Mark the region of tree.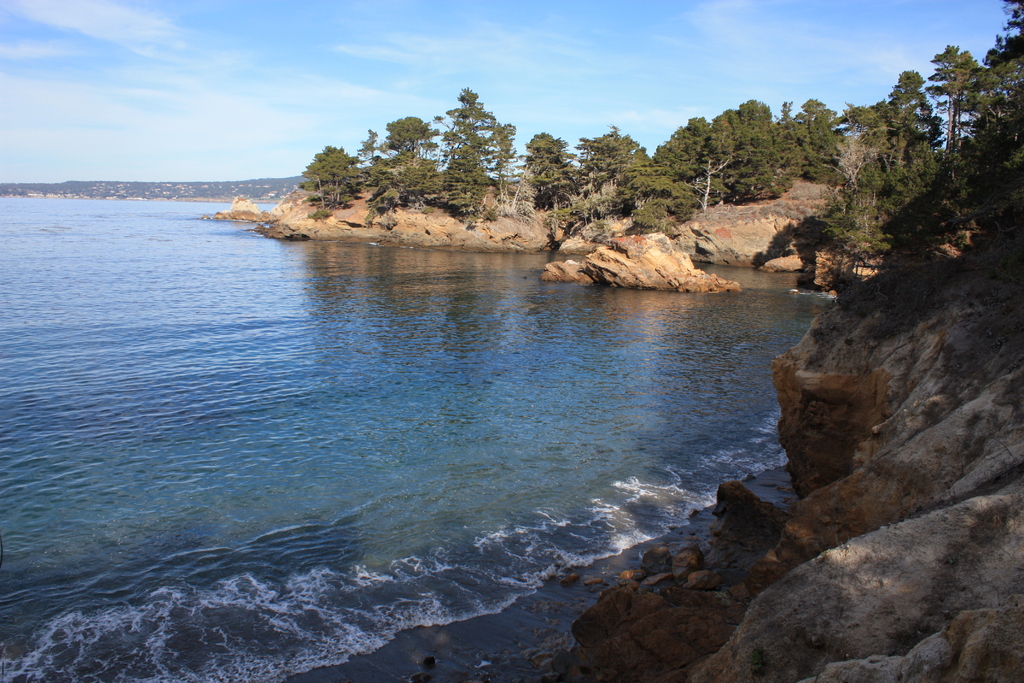
Region: crop(885, 52, 947, 173).
